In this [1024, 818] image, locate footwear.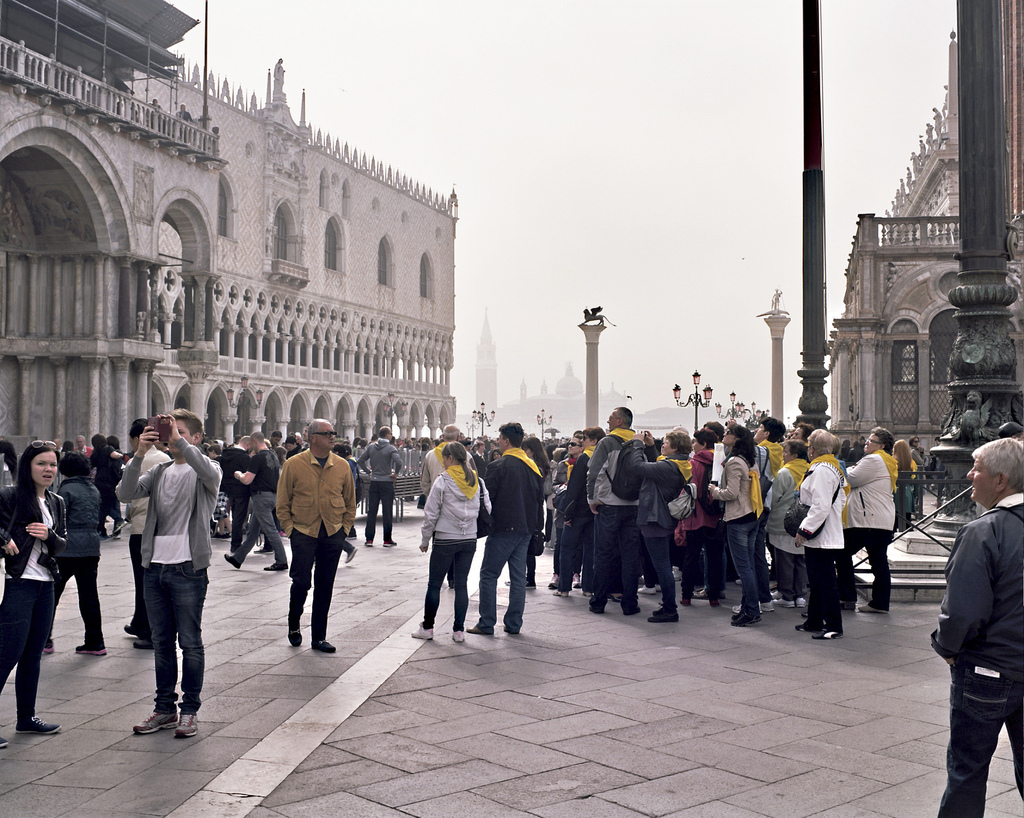
Bounding box: select_region(814, 630, 844, 639).
